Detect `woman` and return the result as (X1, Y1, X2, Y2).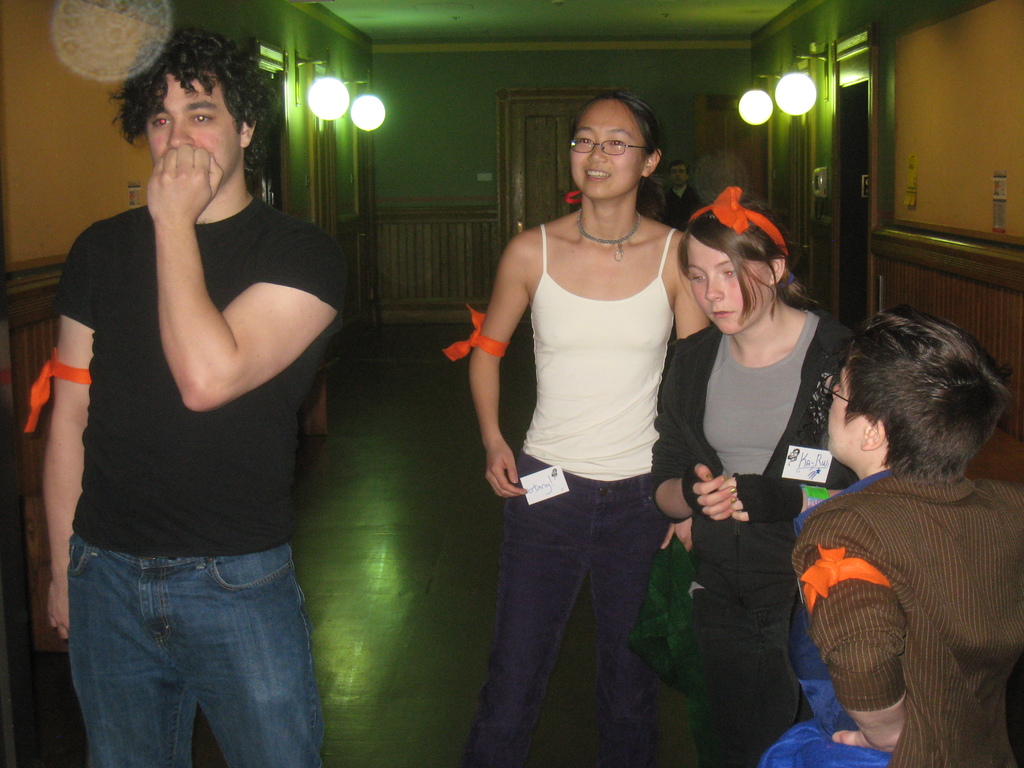
(645, 186, 845, 767).
